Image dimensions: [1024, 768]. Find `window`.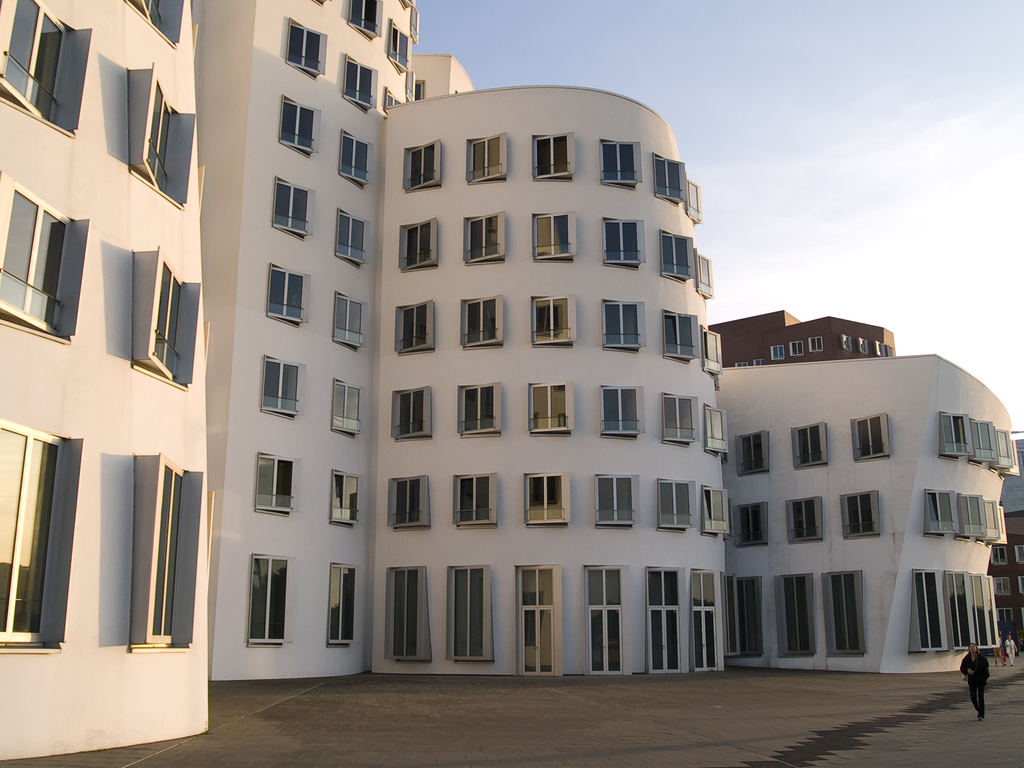
rect(948, 566, 970, 649).
